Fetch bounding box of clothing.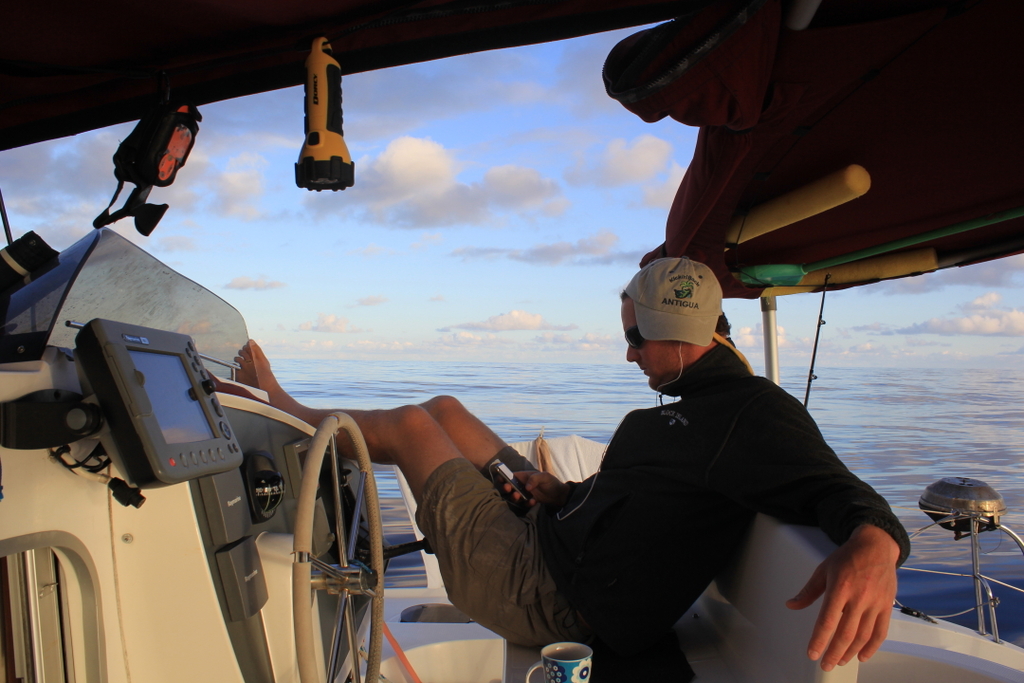
Bbox: rect(446, 320, 909, 663).
